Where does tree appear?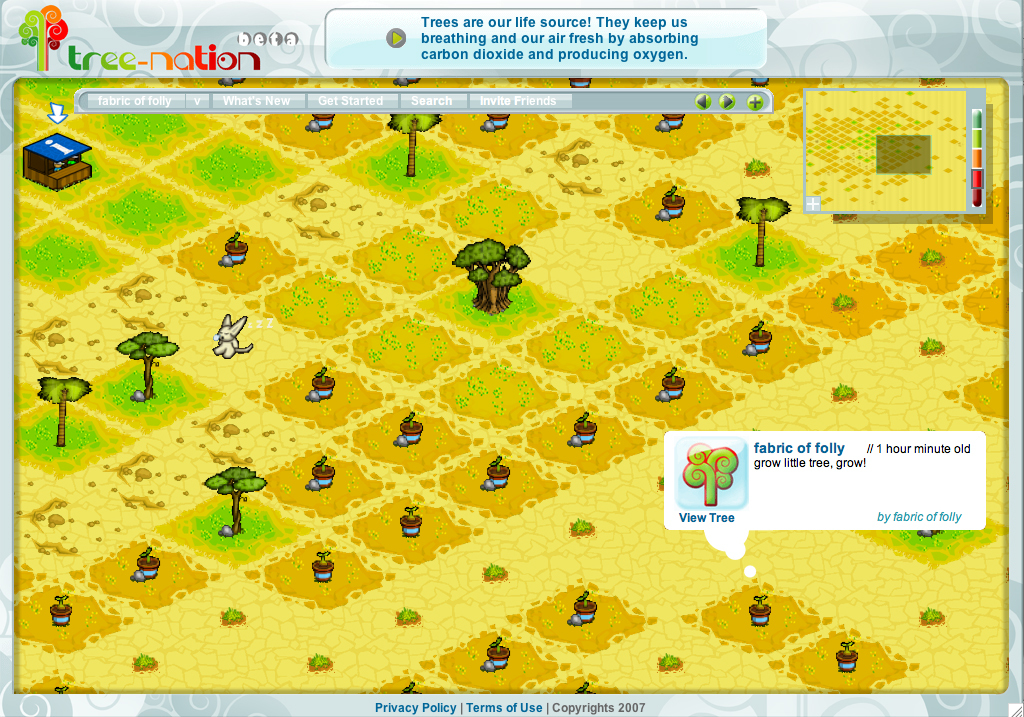
Appears at bbox(384, 107, 445, 178).
